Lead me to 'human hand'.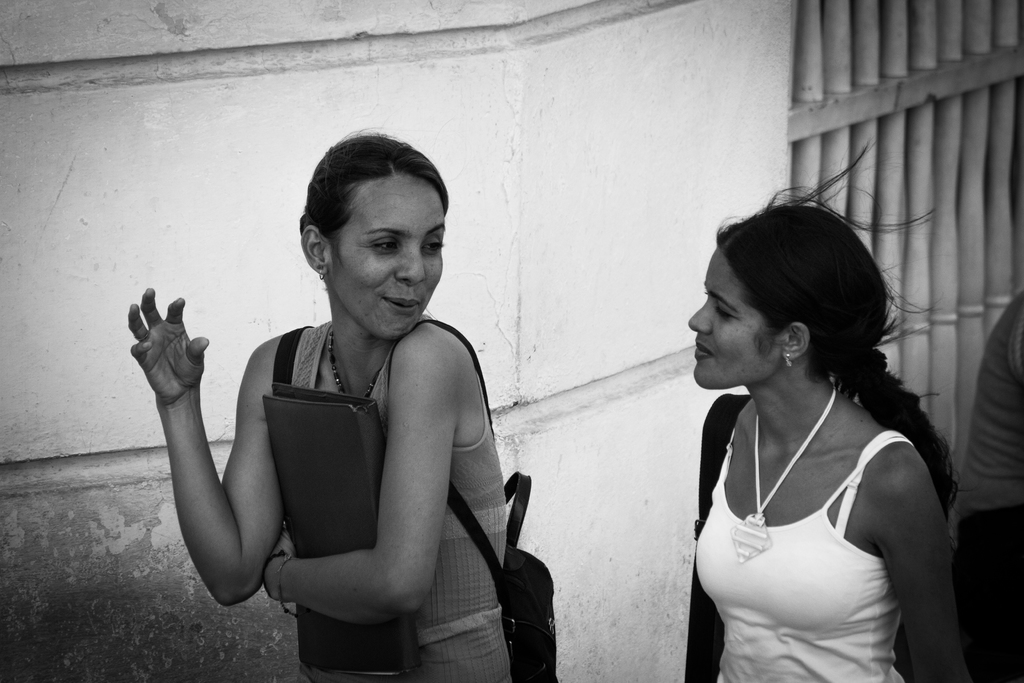
Lead to box(120, 299, 207, 406).
